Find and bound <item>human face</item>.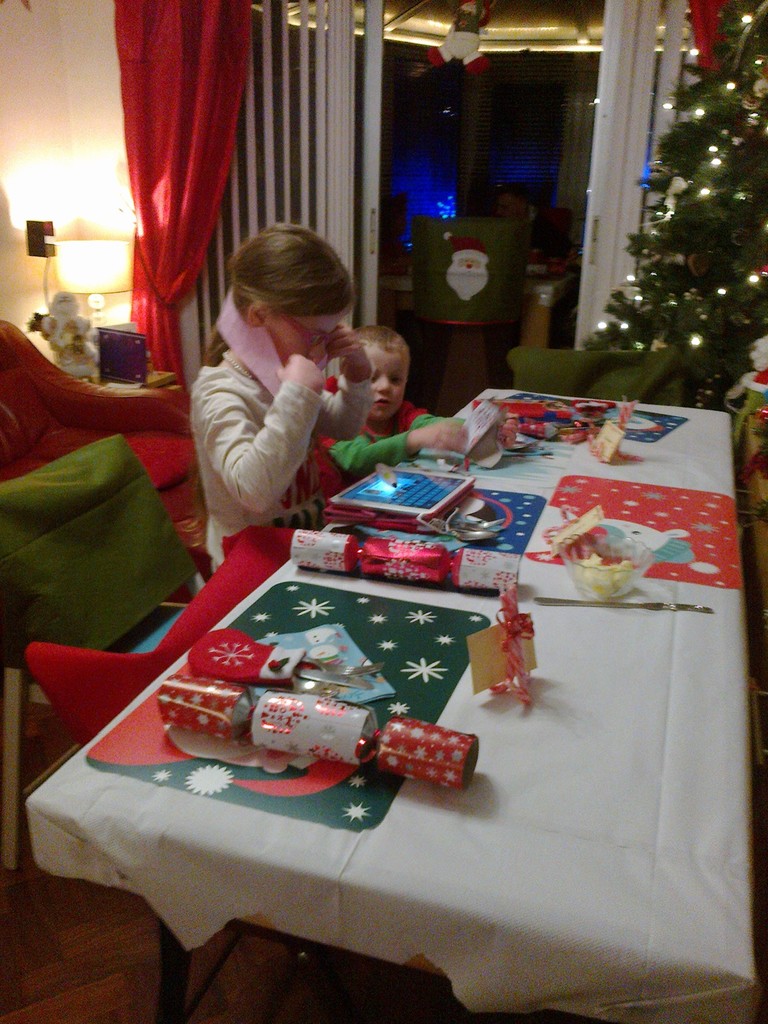
Bound: select_region(345, 349, 415, 419).
